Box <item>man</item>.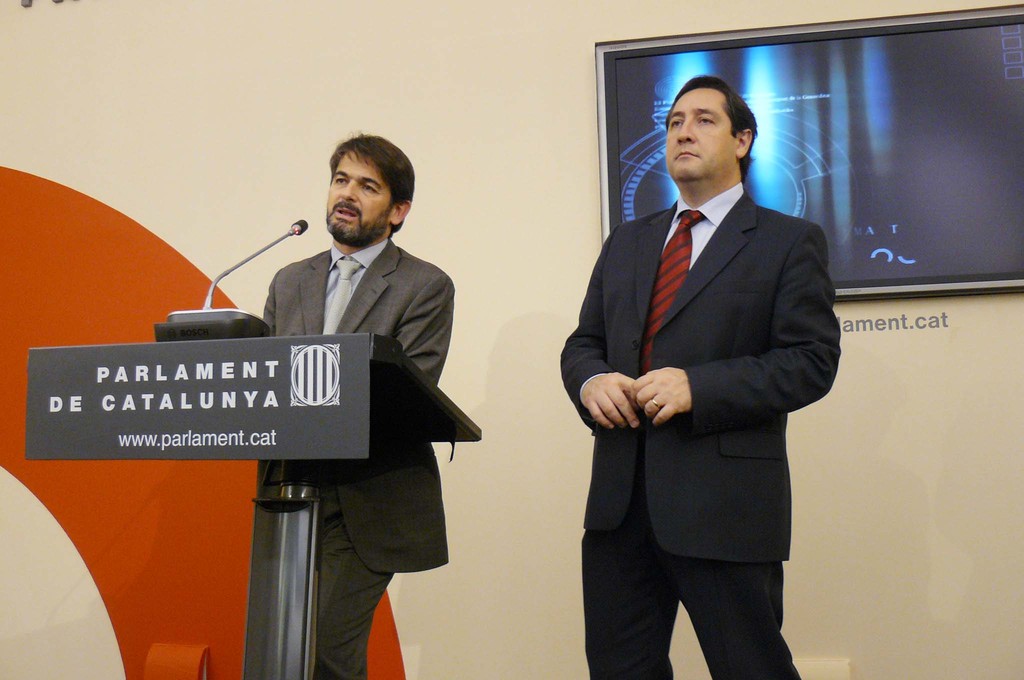
Rect(580, 61, 854, 668).
